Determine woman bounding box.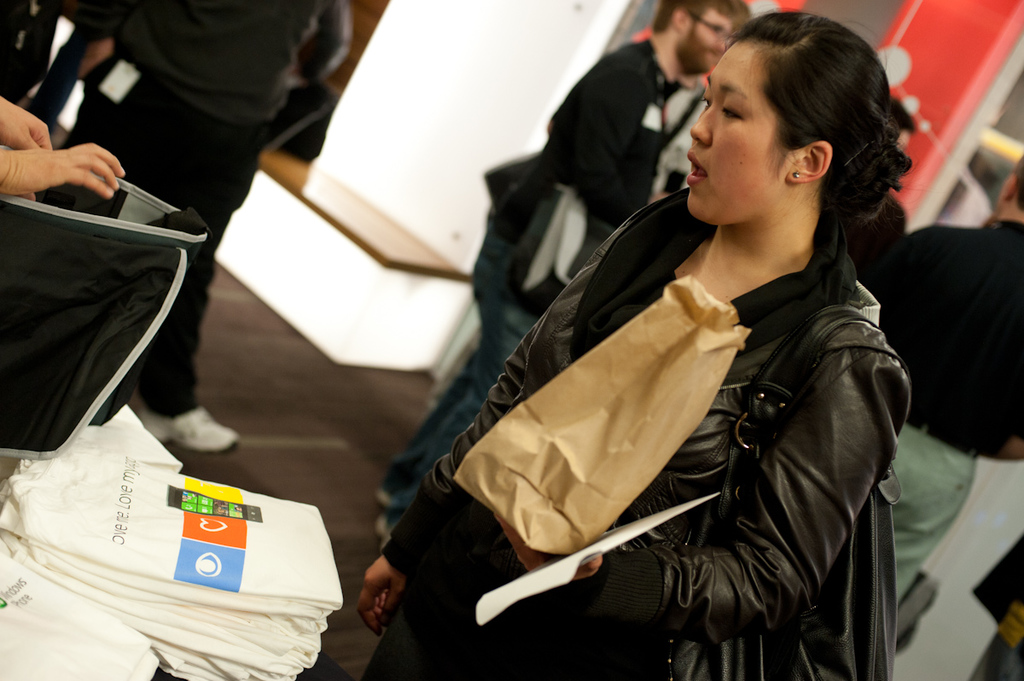
Determined: 335/1/927/680.
